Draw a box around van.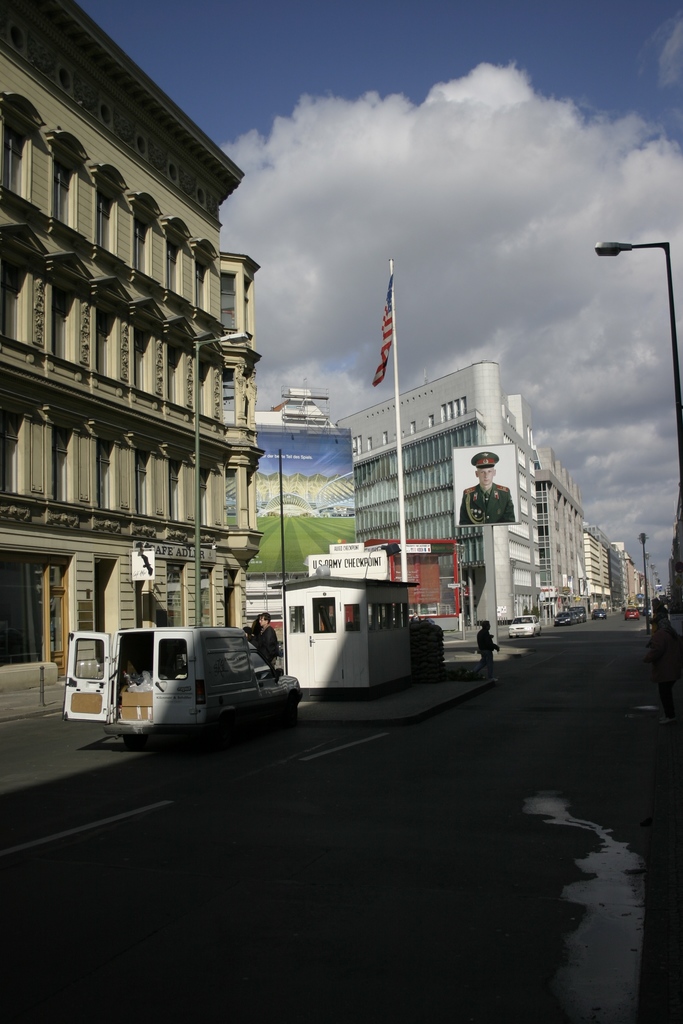
64/628/302/749.
